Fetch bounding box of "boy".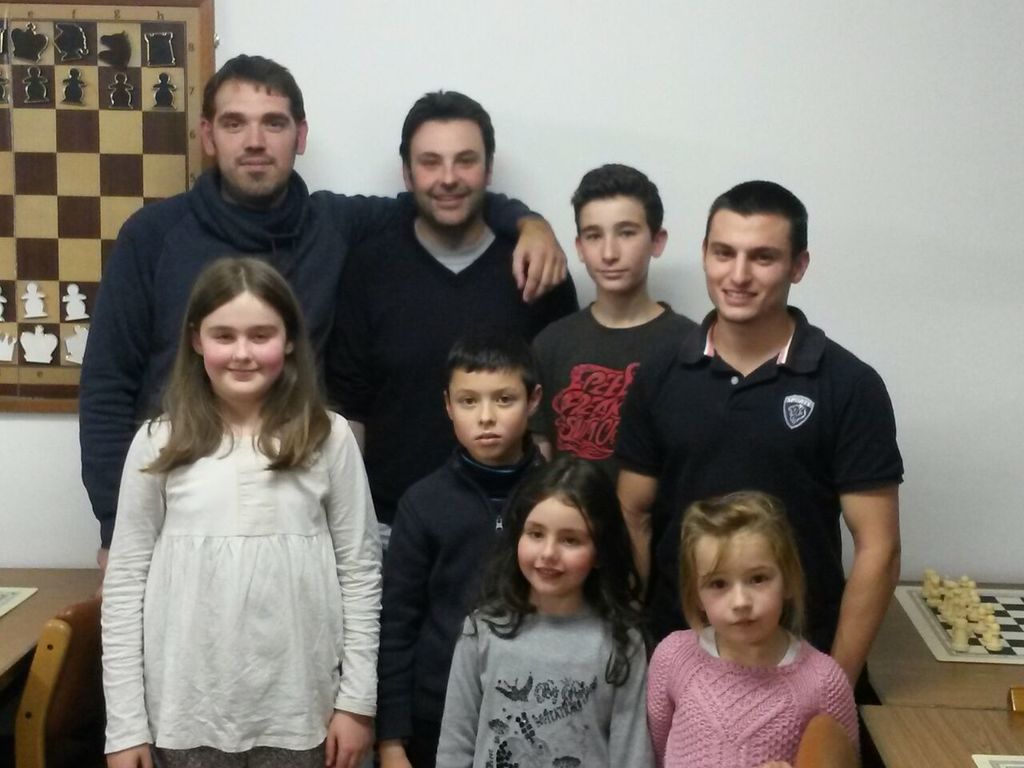
Bbox: box=[319, 89, 581, 521].
